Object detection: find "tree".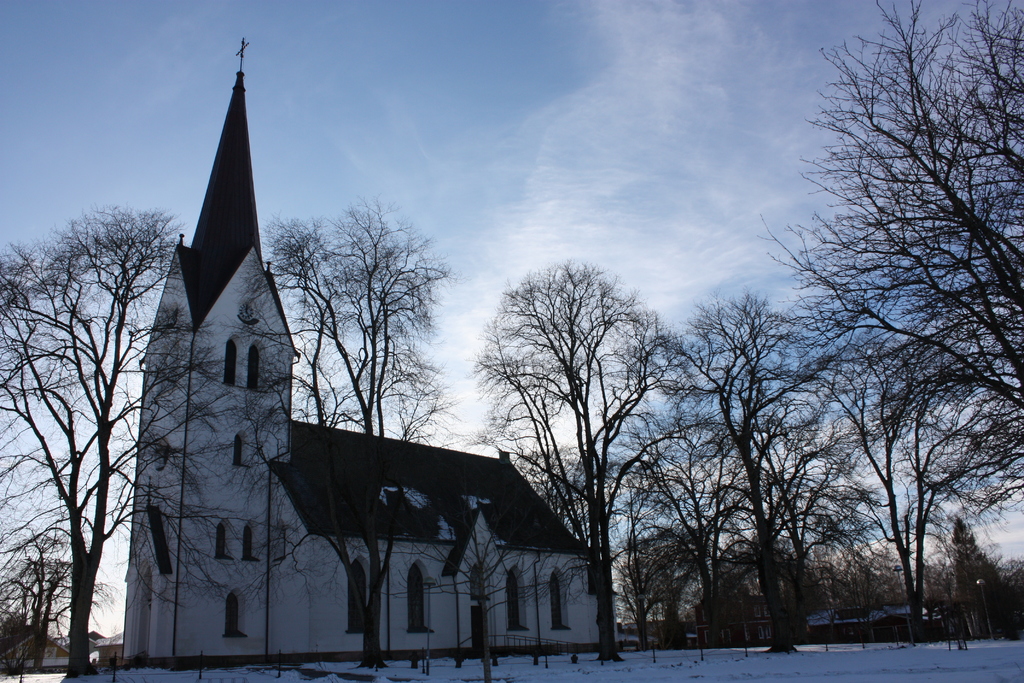
[753,0,1023,516].
